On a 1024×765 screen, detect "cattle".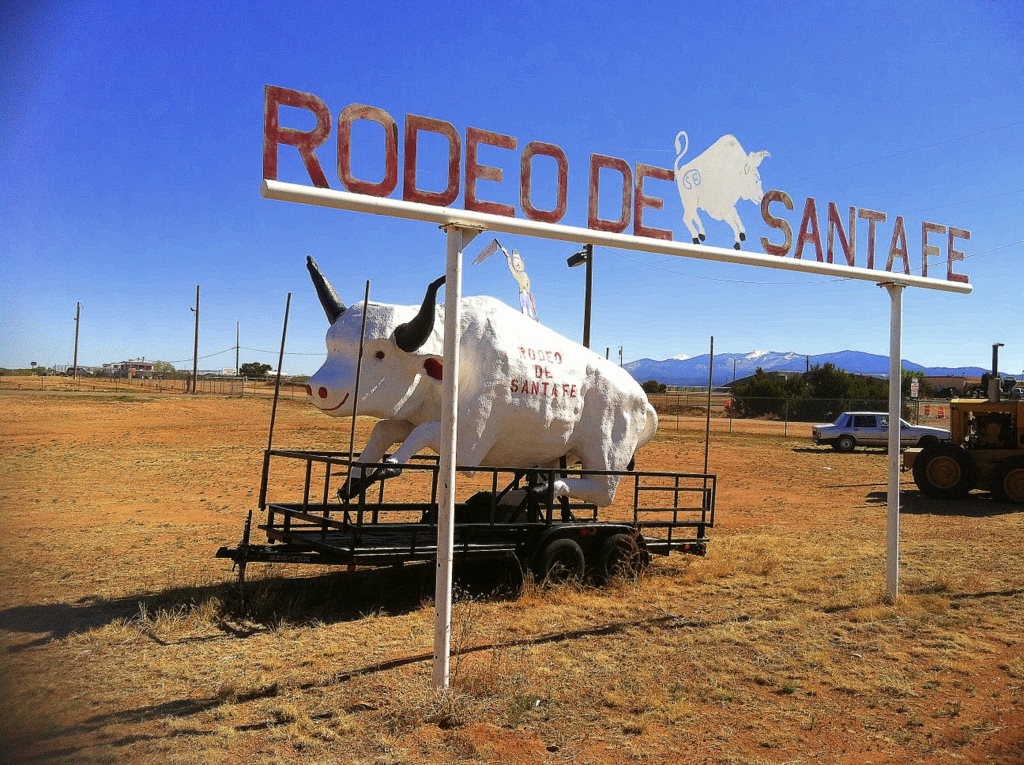
select_region(299, 251, 663, 503).
